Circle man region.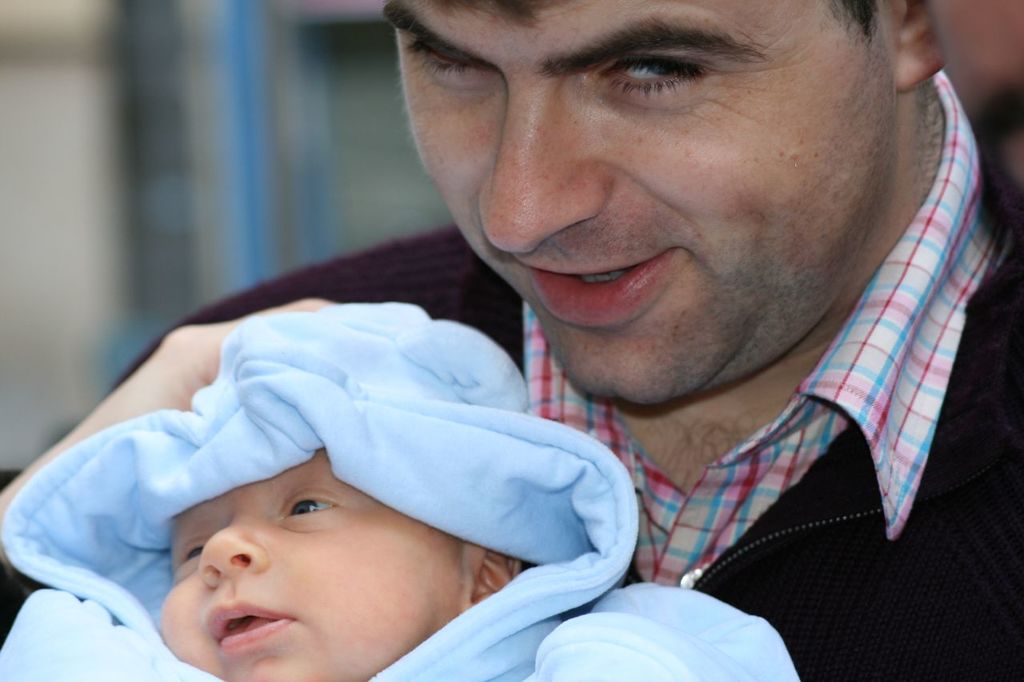
Region: pyautogui.locateOnScreen(0, 0, 1023, 681).
